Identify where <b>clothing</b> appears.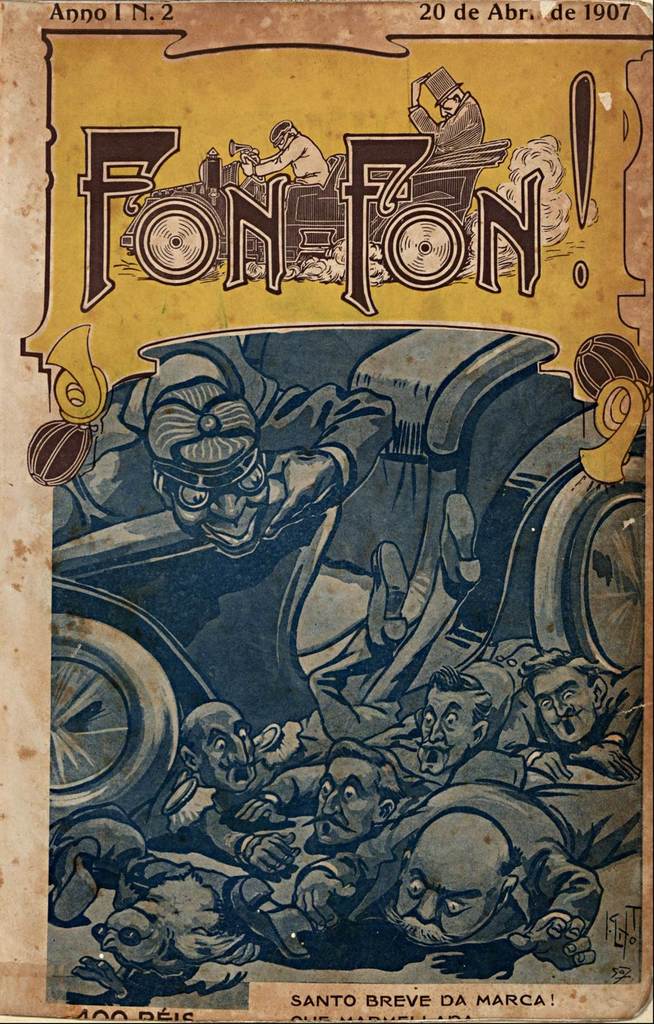
Appears at select_region(402, 94, 498, 169).
